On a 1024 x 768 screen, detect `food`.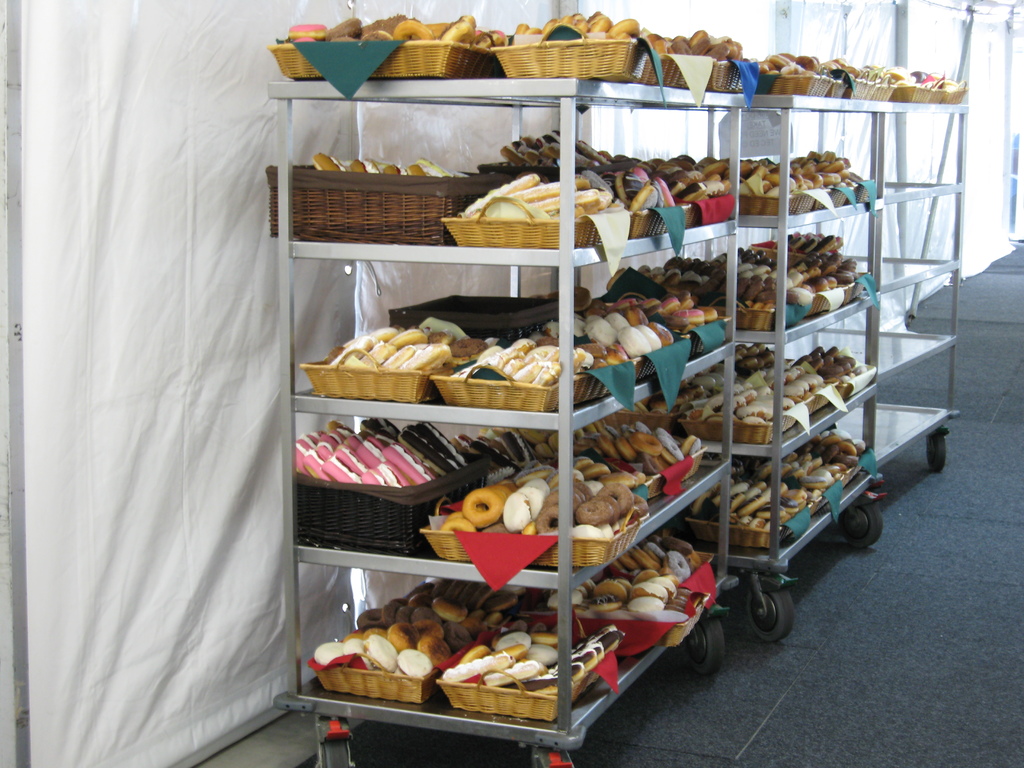
(left=277, top=8, right=506, bottom=46).
